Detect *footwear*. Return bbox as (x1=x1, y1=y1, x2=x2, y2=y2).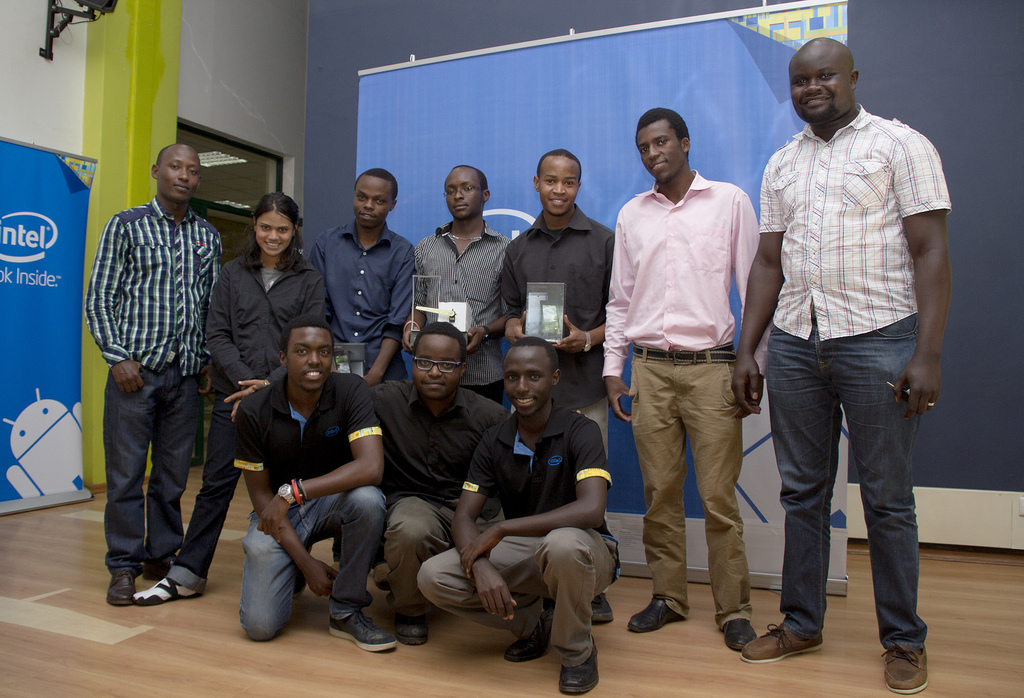
(x1=559, y1=637, x2=598, y2=695).
